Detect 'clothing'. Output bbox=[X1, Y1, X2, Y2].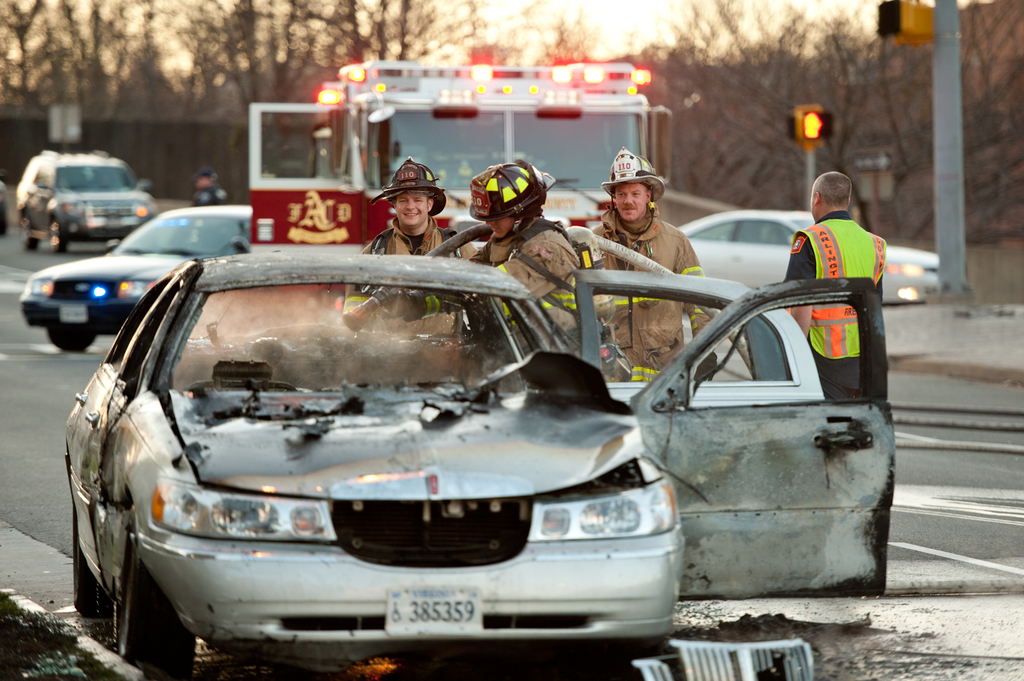
bbox=[193, 185, 223, 201].
